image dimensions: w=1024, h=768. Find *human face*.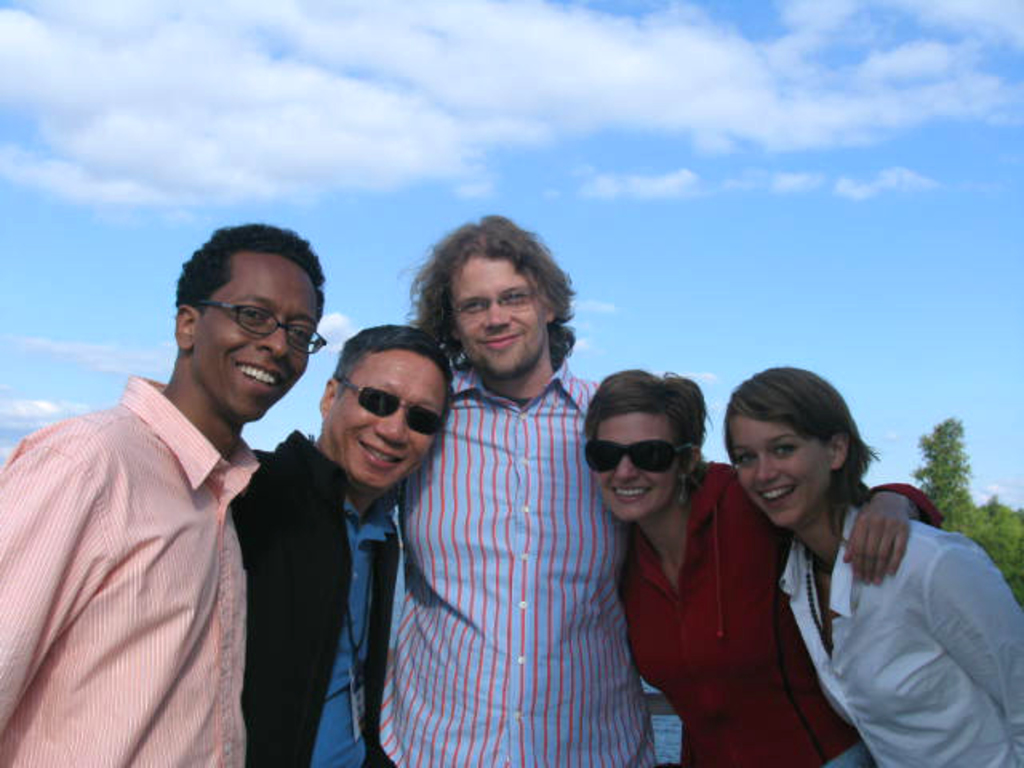
197:251:320:421.
